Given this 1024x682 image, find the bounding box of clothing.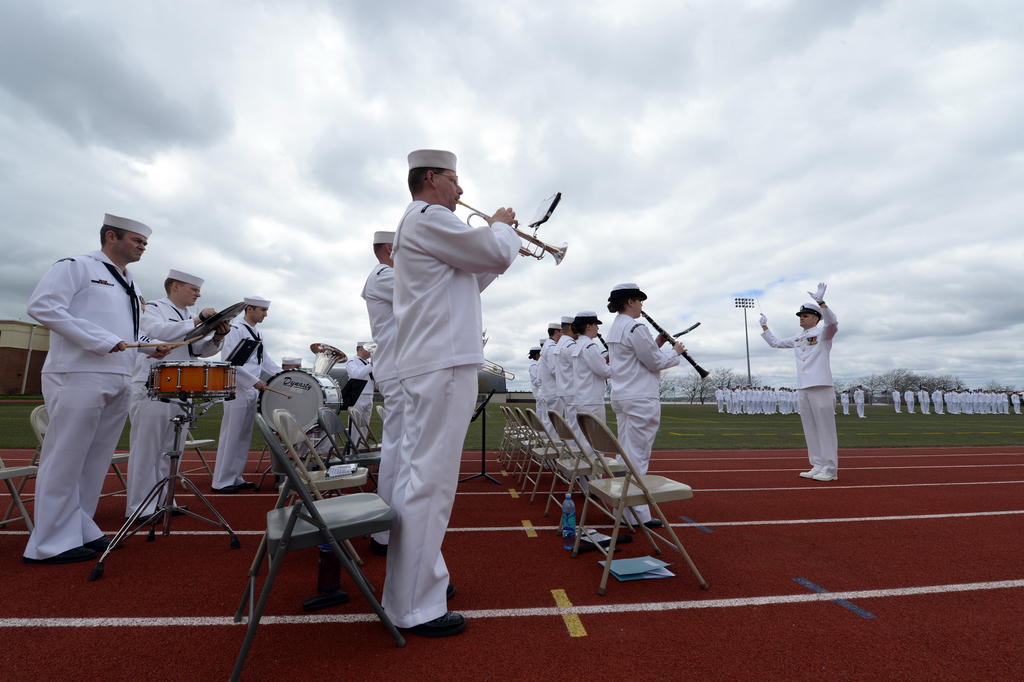
(383, 195, 531, 622).
